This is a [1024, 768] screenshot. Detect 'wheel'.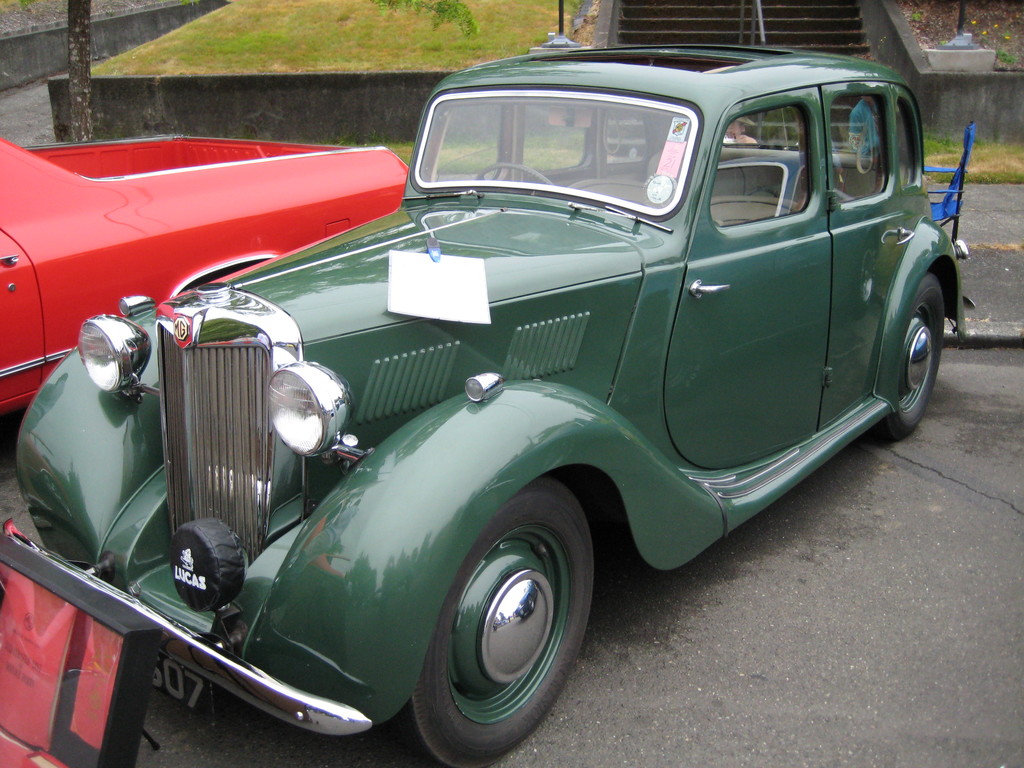
l=378, t=476, r=596, b=767.
